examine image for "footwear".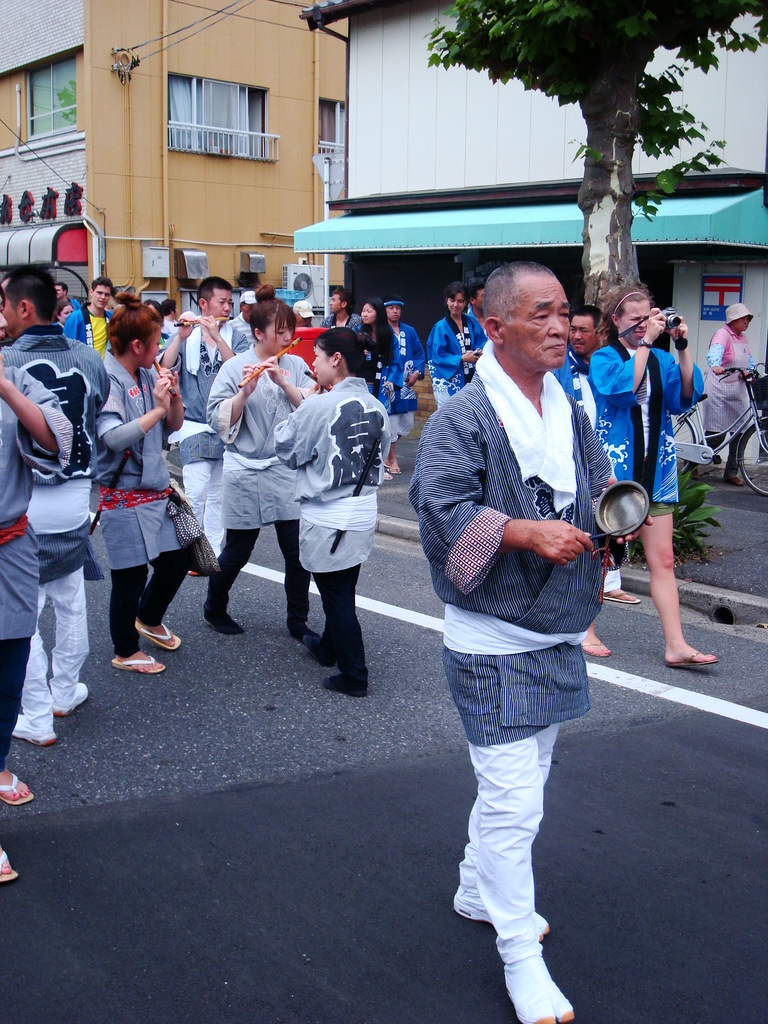
Examination result: rect(0, 762, 36, 808).
